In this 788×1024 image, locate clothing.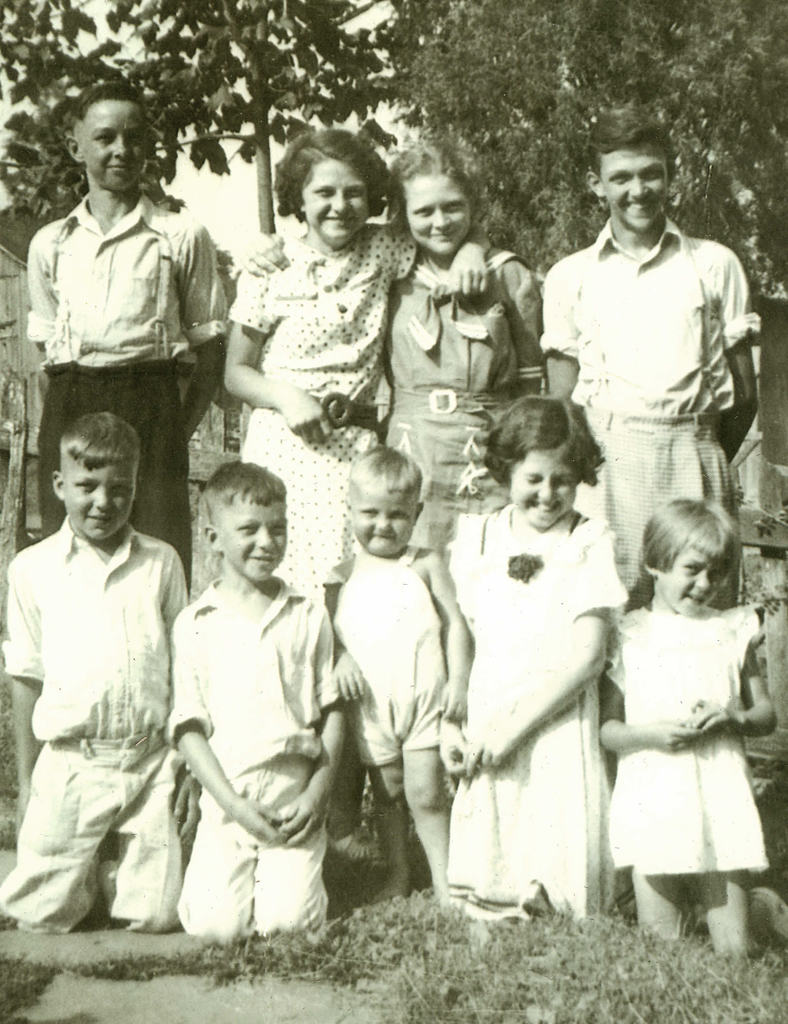
Bounding box: crop(326, 534, 447, 777).
